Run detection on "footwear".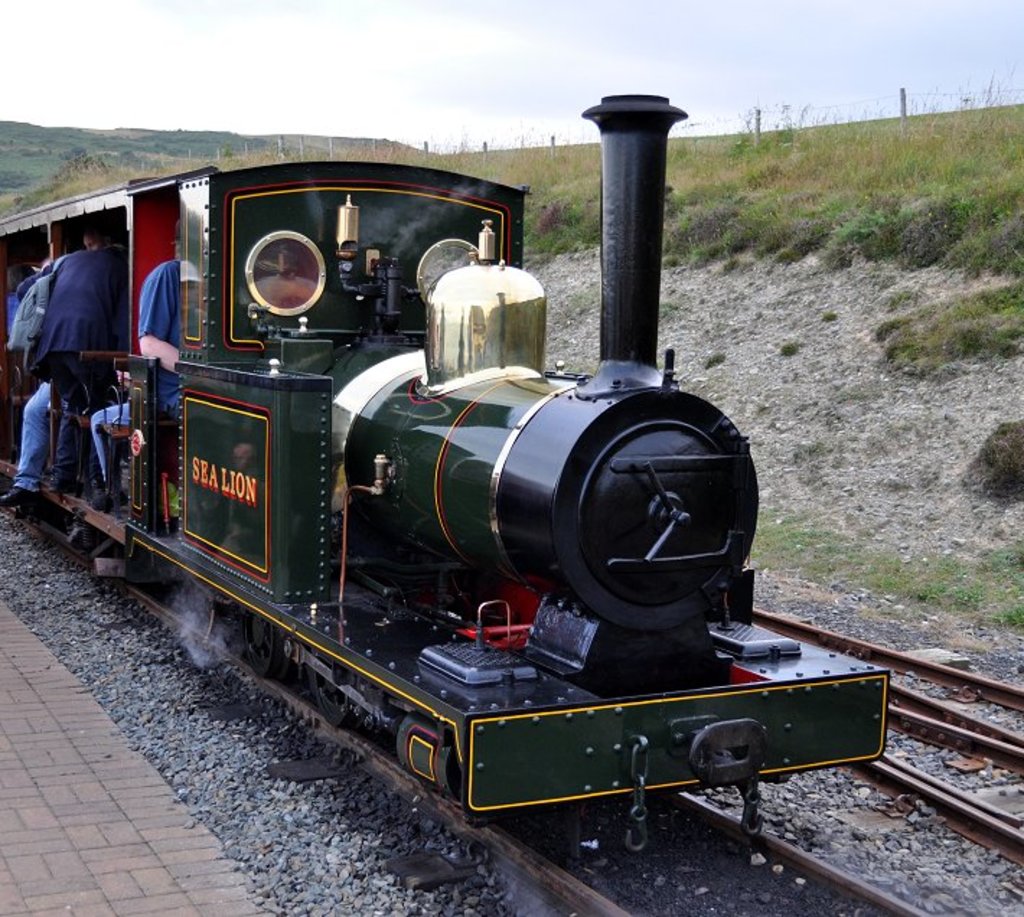
Result: (0,482,39,509).
